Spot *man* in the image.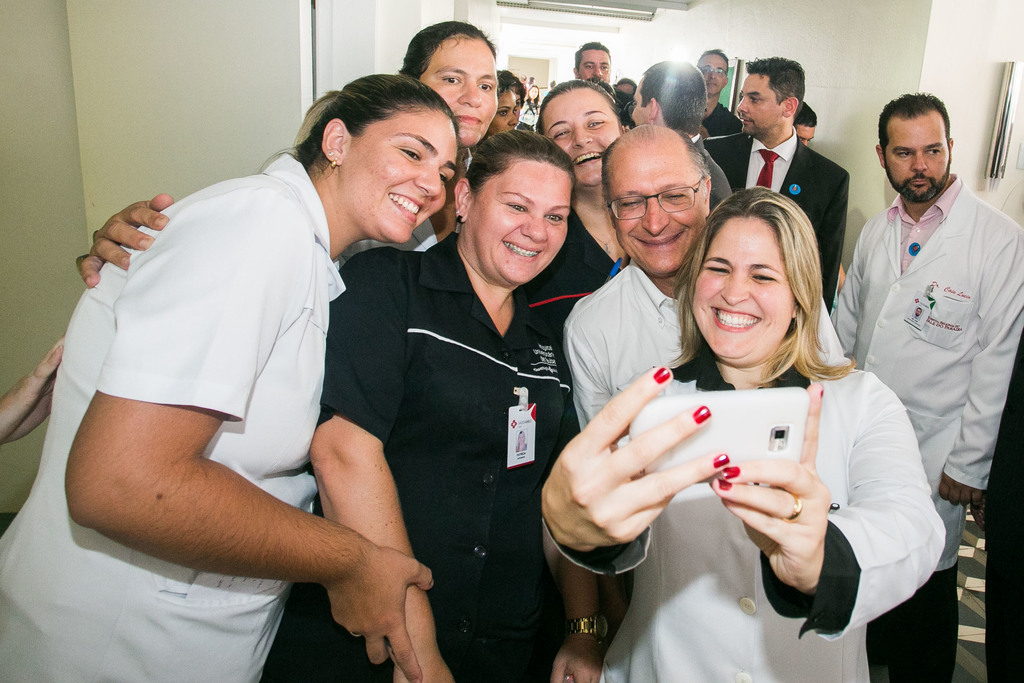
*man* found at locate(822, 91, 1023, 682).
